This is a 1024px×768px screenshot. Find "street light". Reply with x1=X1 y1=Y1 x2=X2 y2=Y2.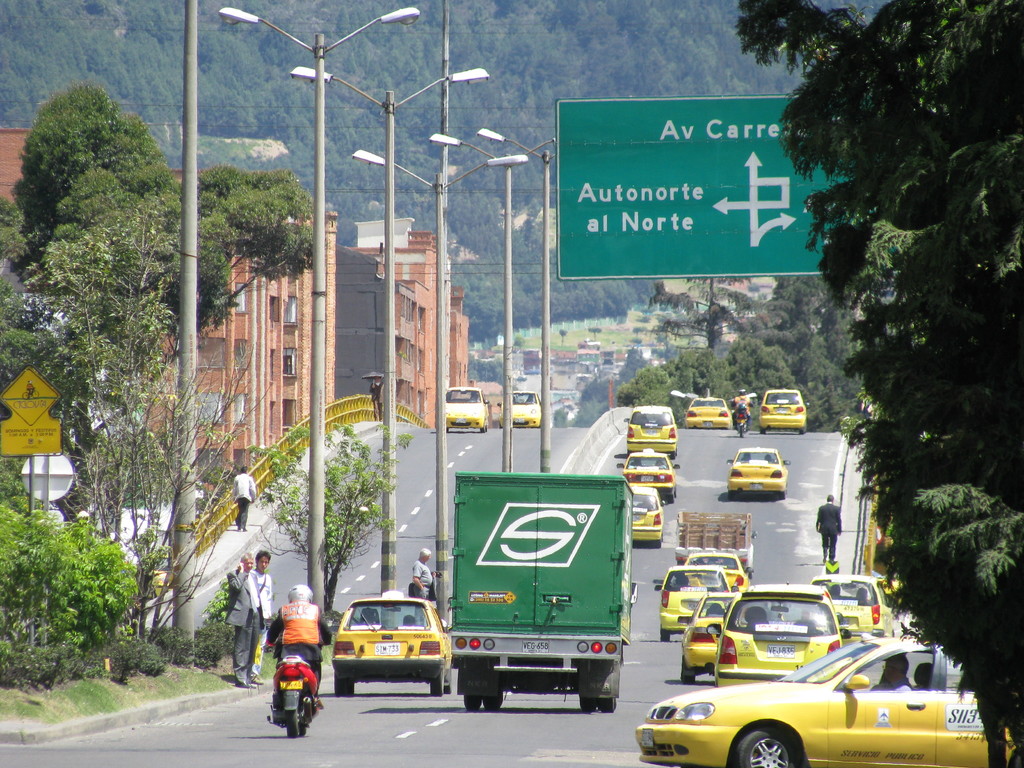
x1=220 y1=6 x2=425 y2=618.
